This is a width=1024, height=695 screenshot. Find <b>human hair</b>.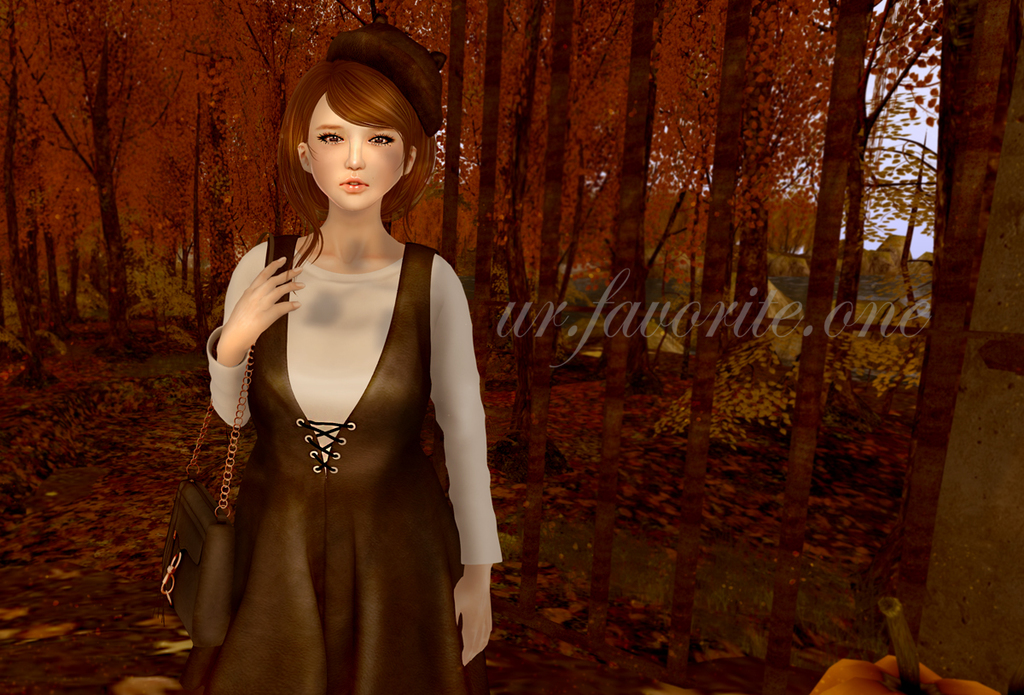
Bounding box: 253 43 413 261.
